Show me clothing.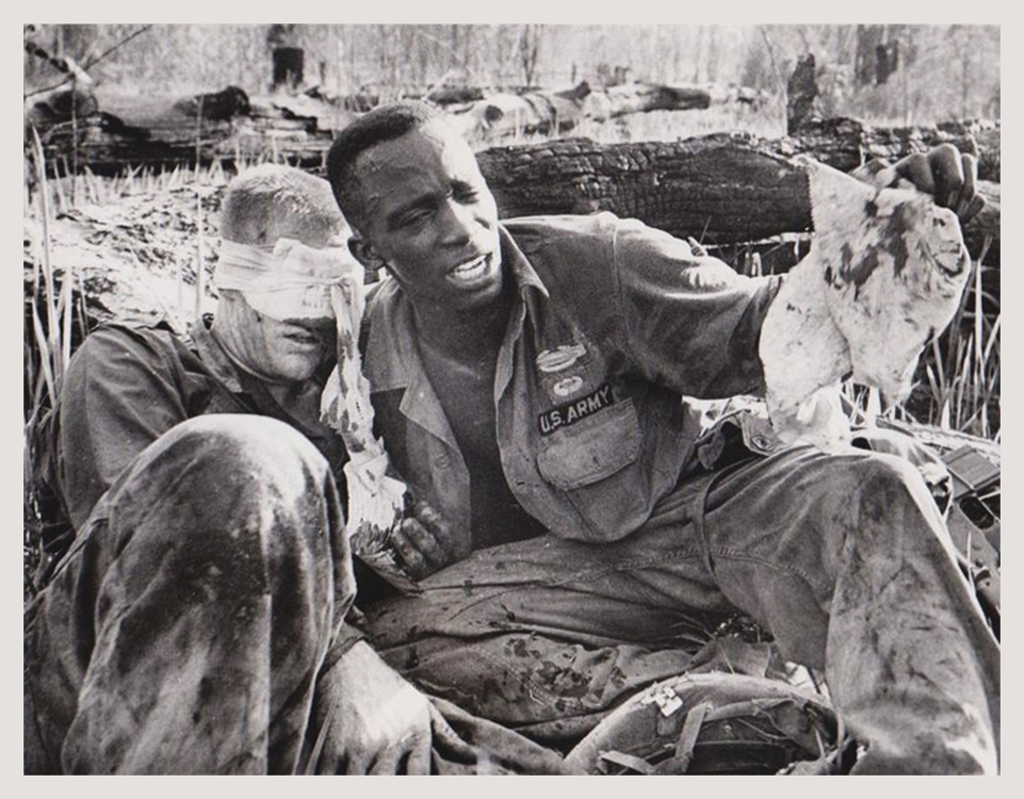
clothing is here: rect(15, 315, 585, 792).
